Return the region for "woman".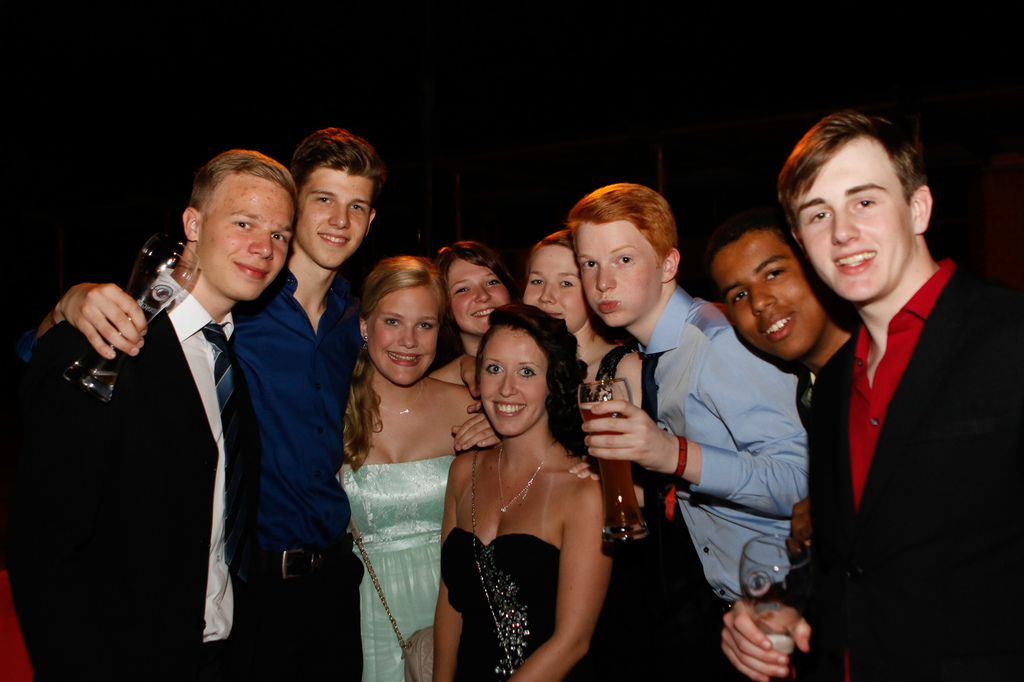
454, 230, 653, 524.
